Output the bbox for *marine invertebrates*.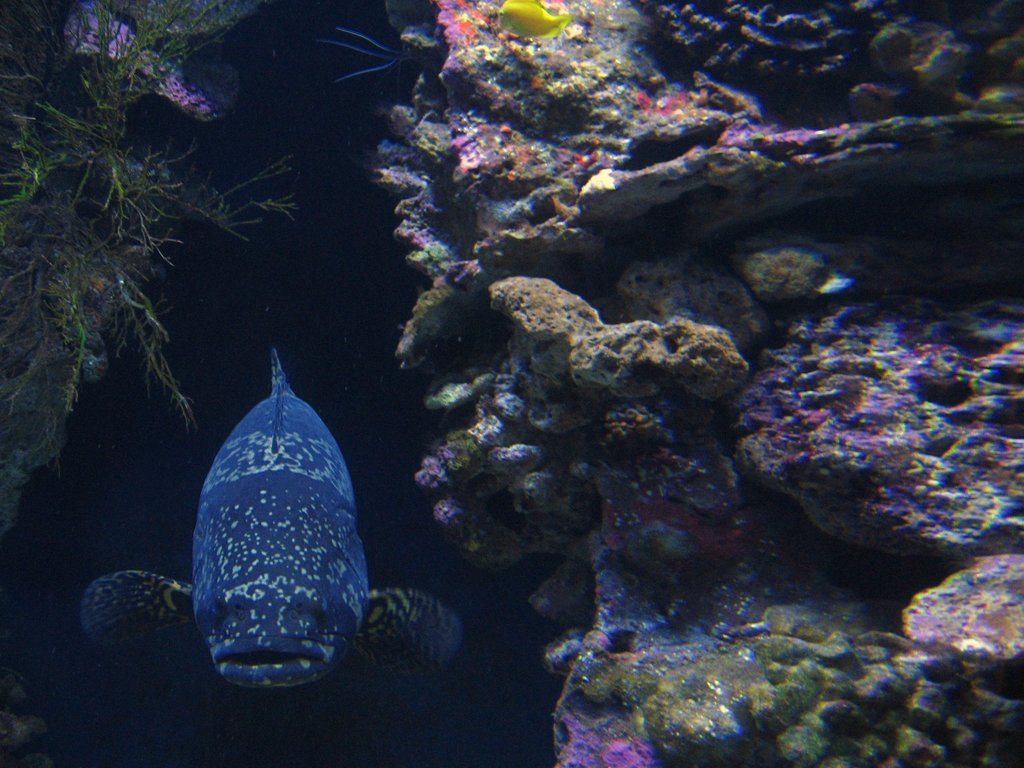
Rect(79, 348, 461, 691).
